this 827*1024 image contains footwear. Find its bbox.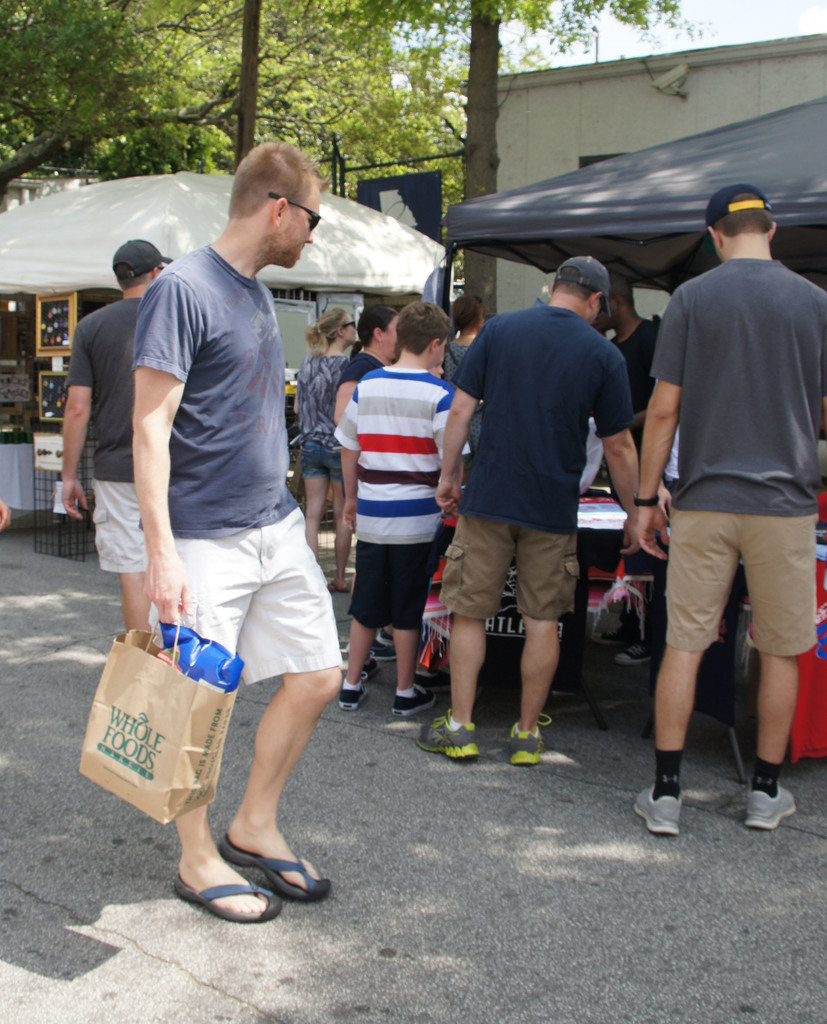
[x1=414, y1=712, x2=480, y2=760].
